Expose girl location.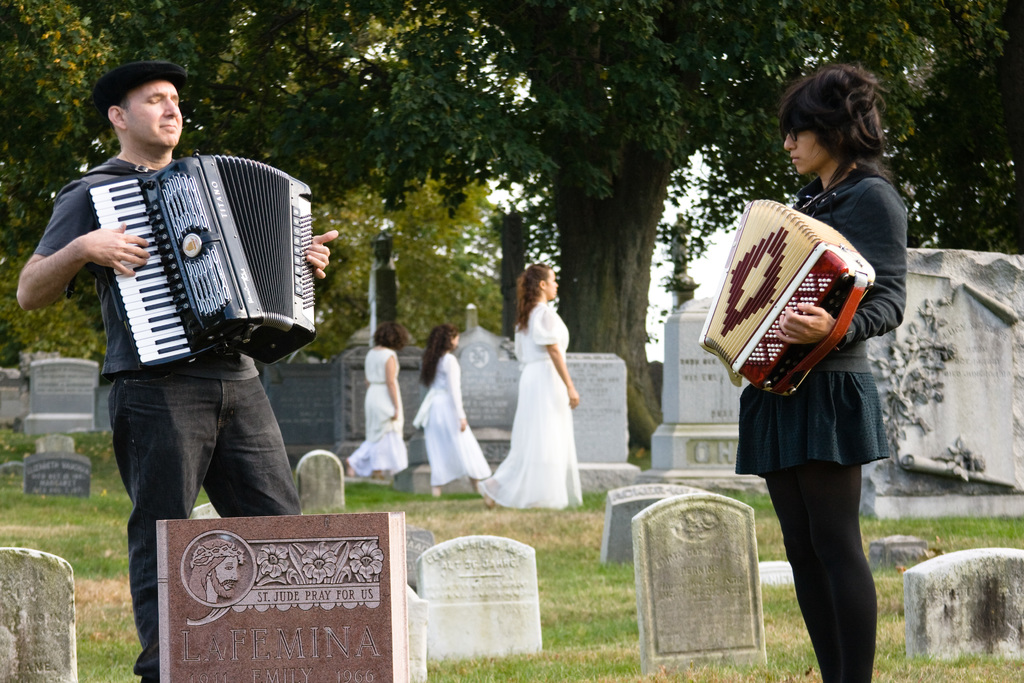
Exposed at 410:324:490:498.
